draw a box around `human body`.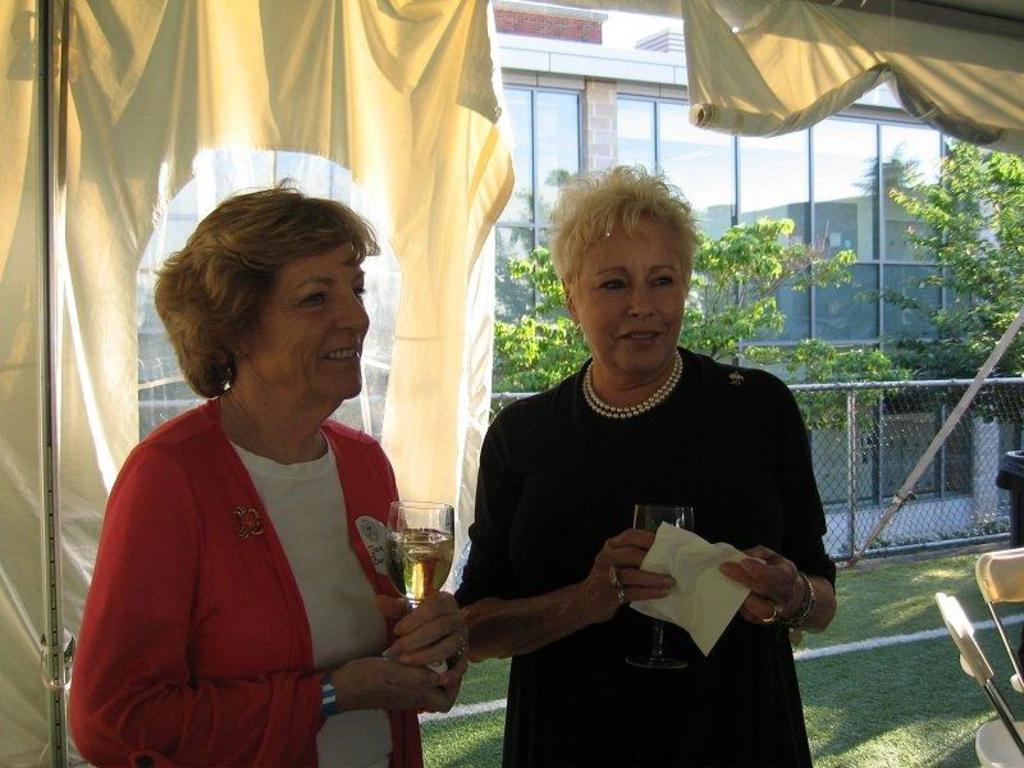
(x1=458, y1=168, x2=831, y2=767).
